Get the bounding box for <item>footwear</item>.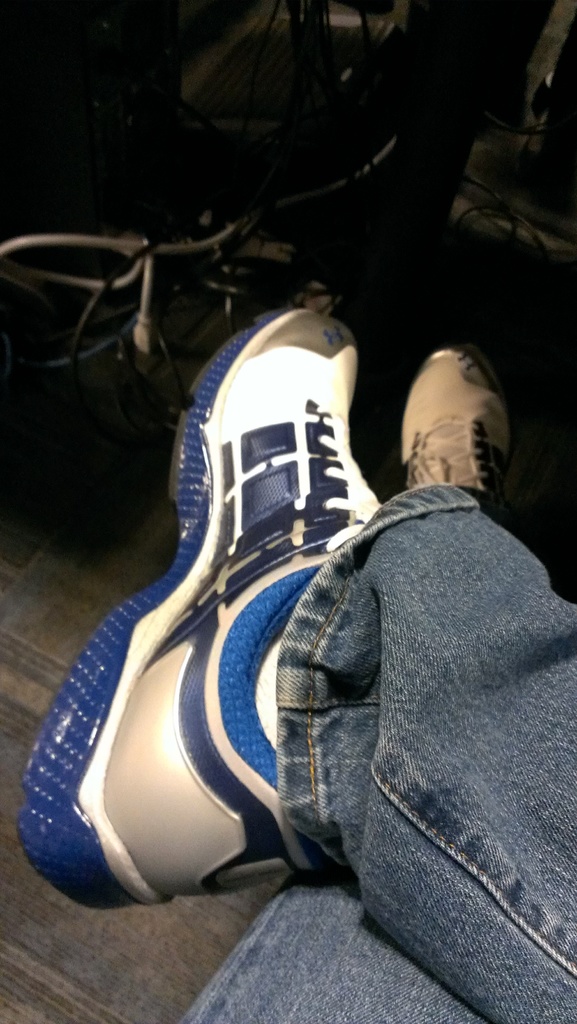
{"x1": 397, "y1": 340, "x2": 514, "y2": 509}.
